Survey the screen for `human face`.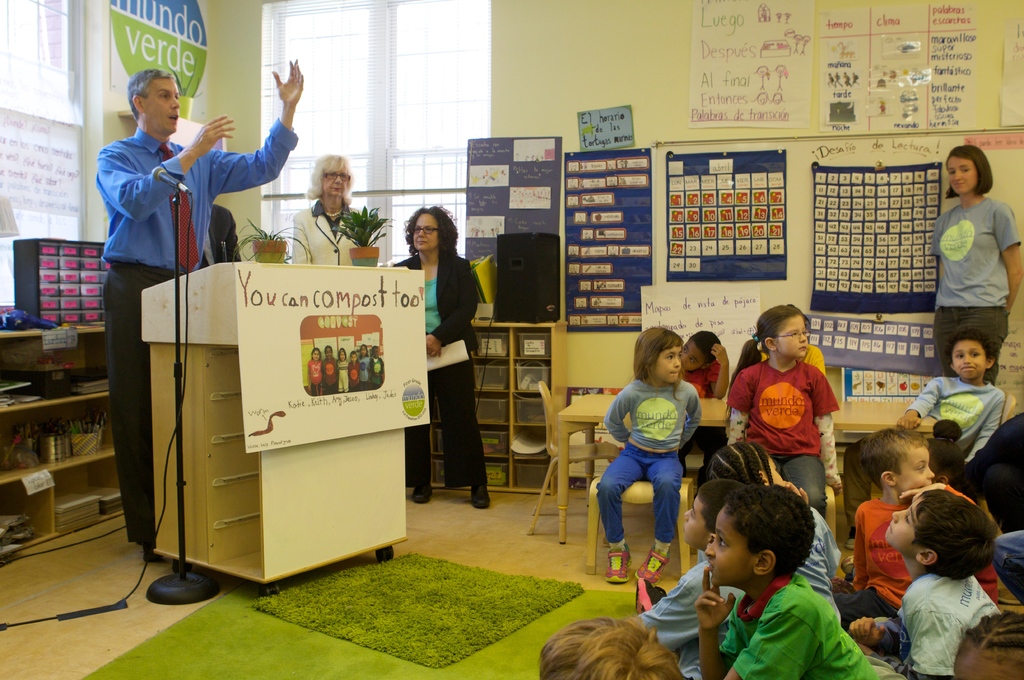
Survey found: x1=649 y1=346 x2=681 y2=383.
